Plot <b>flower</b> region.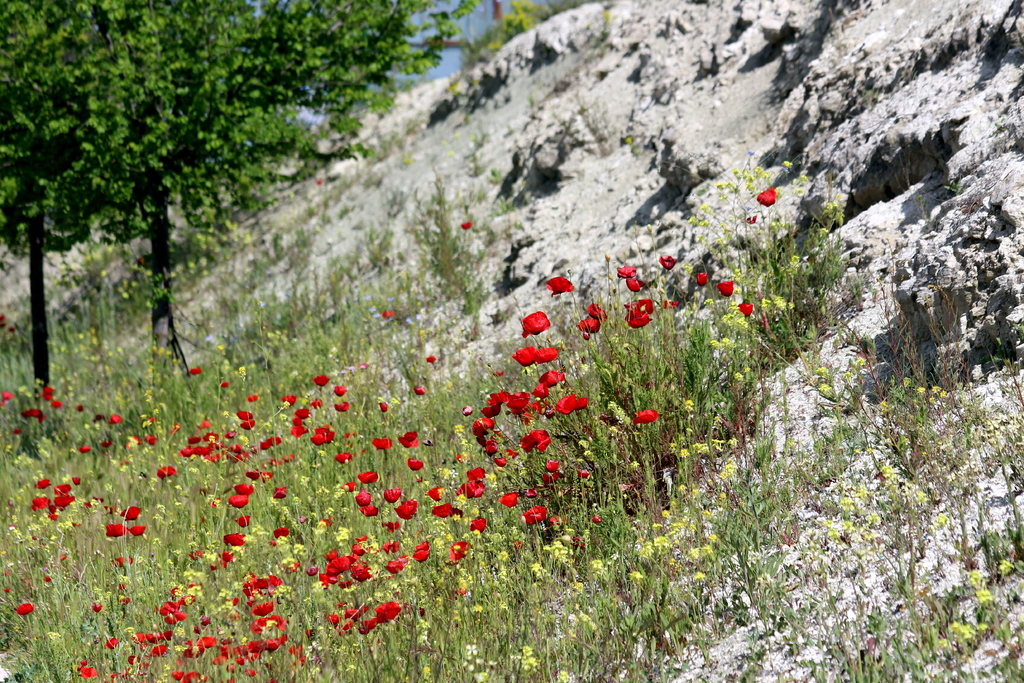
Plotted at [534,348,556,365].
